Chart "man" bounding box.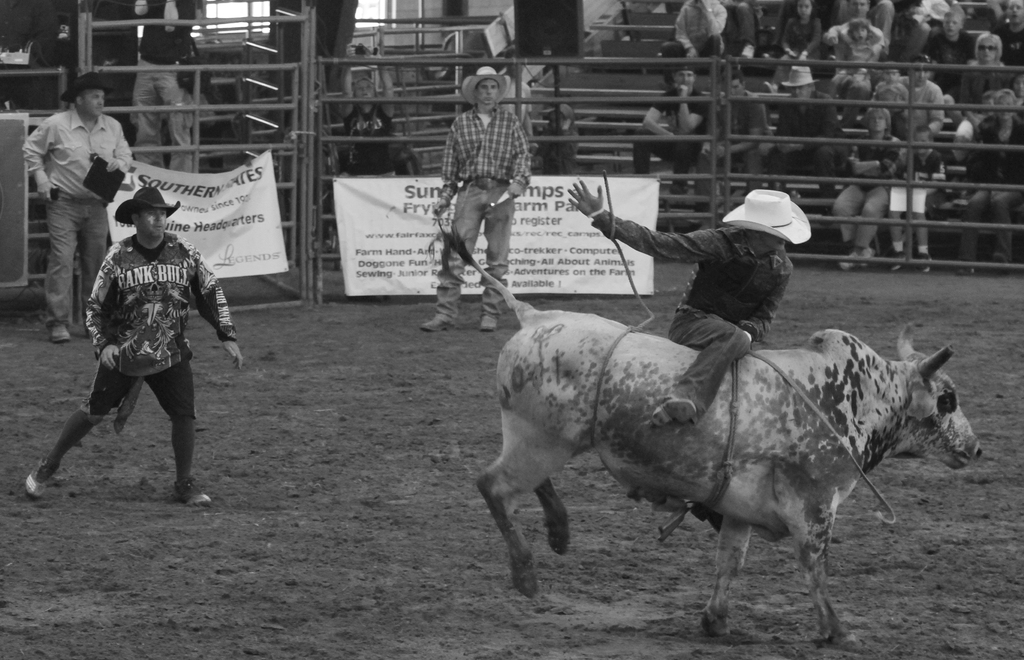
Charted: left=565, top=186, right=813, bottom=439.
